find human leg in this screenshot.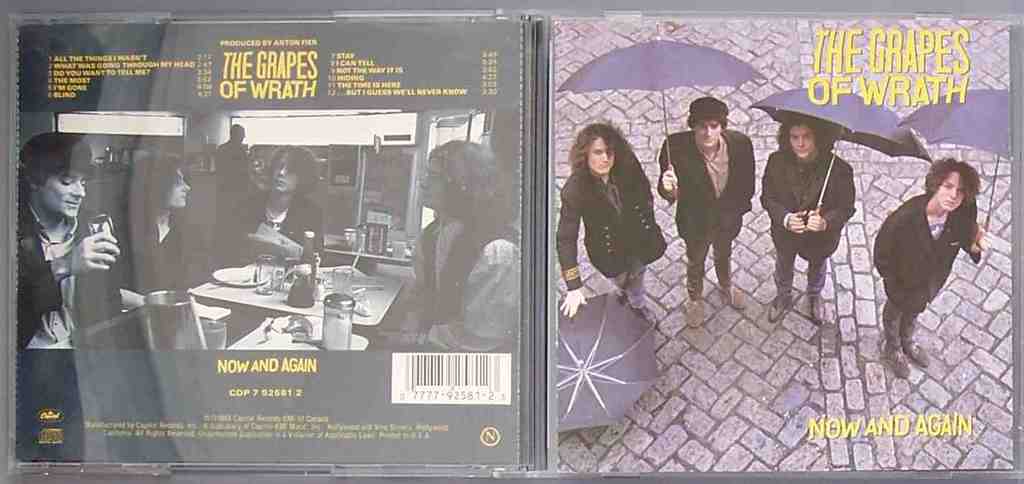
The bounding box for human leg is left=907, top=309, right=931, bottom=367.
